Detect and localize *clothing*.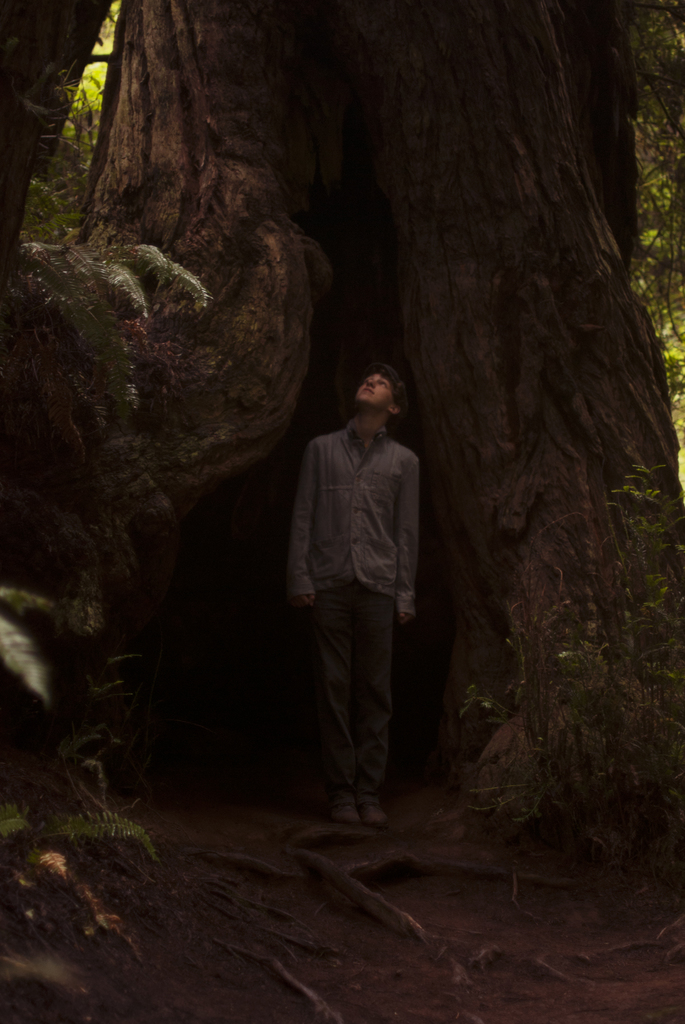
Localized at [left=278, top=349, right=431, bottom=809].
